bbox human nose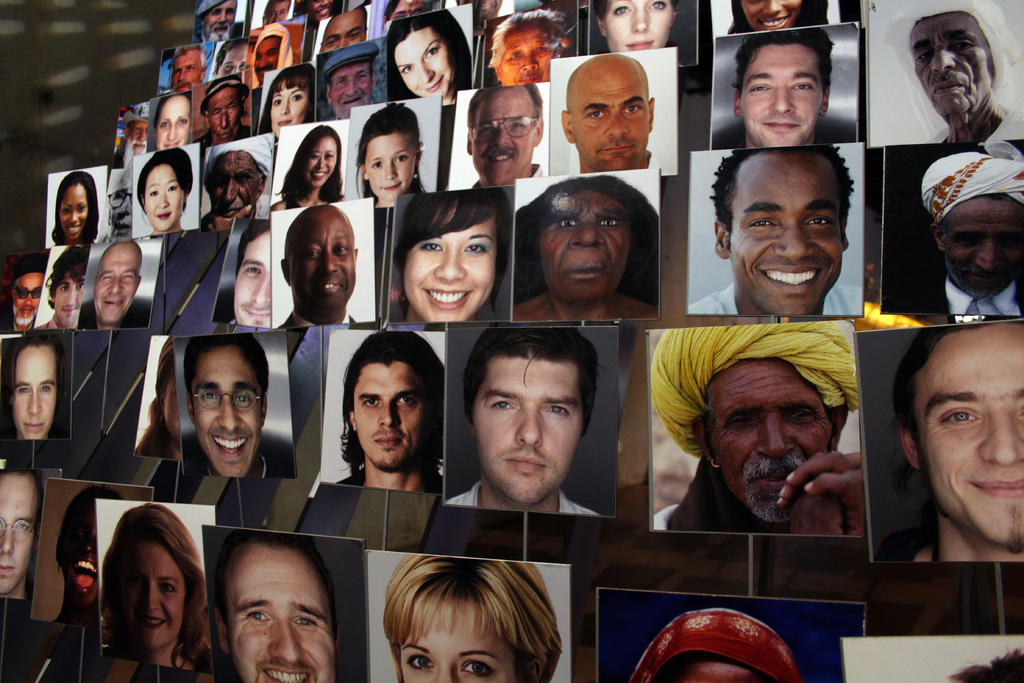
28/394/42/416
